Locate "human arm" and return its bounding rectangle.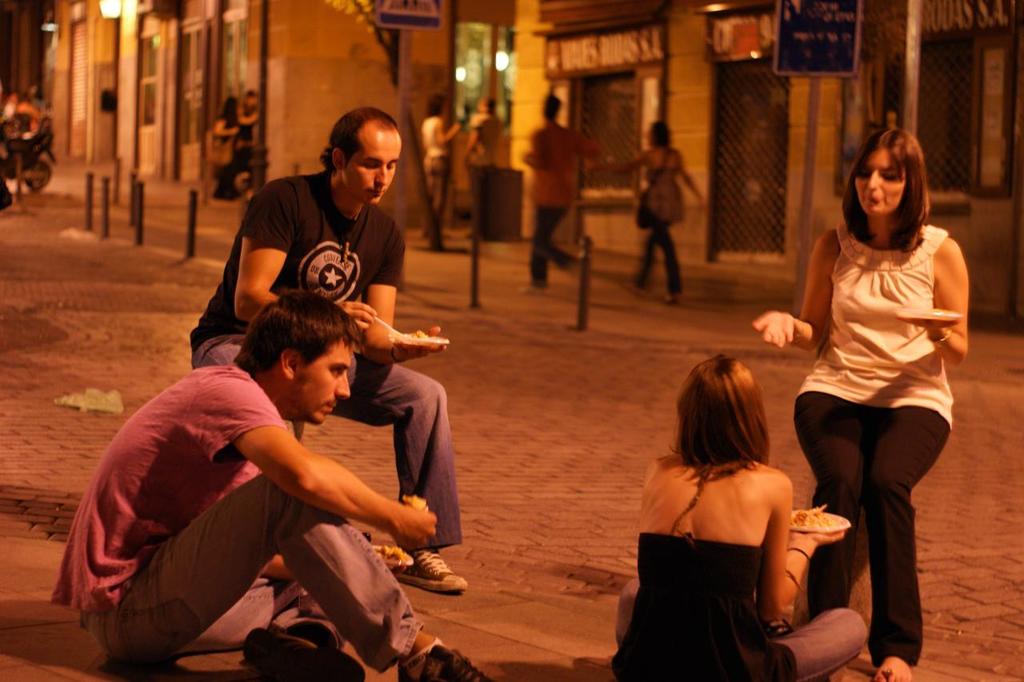
bbox=(209, 391, 438, 551).
